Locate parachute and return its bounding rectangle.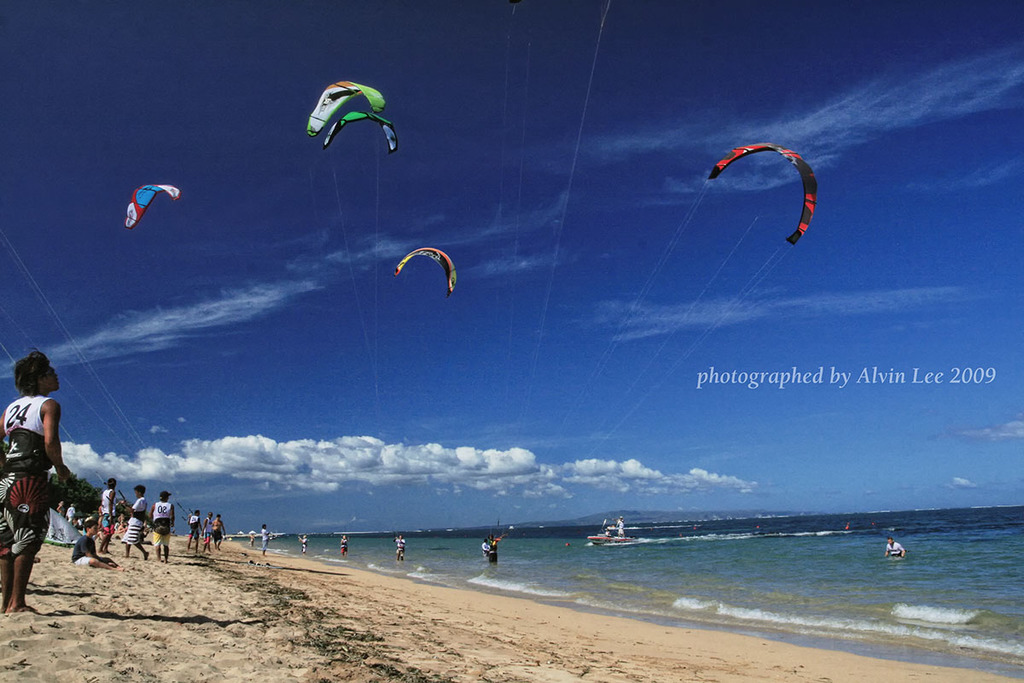
<box>701,124,827,301</box>.
